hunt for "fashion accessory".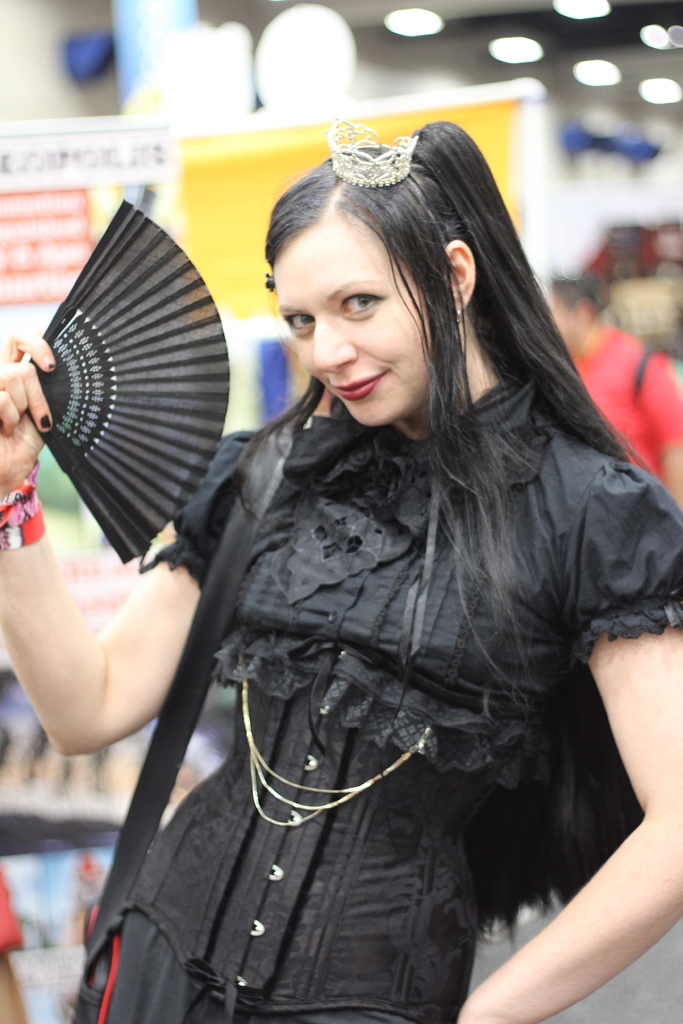
Hunted down at (left=0, top=458, right=44, bottom=552).
